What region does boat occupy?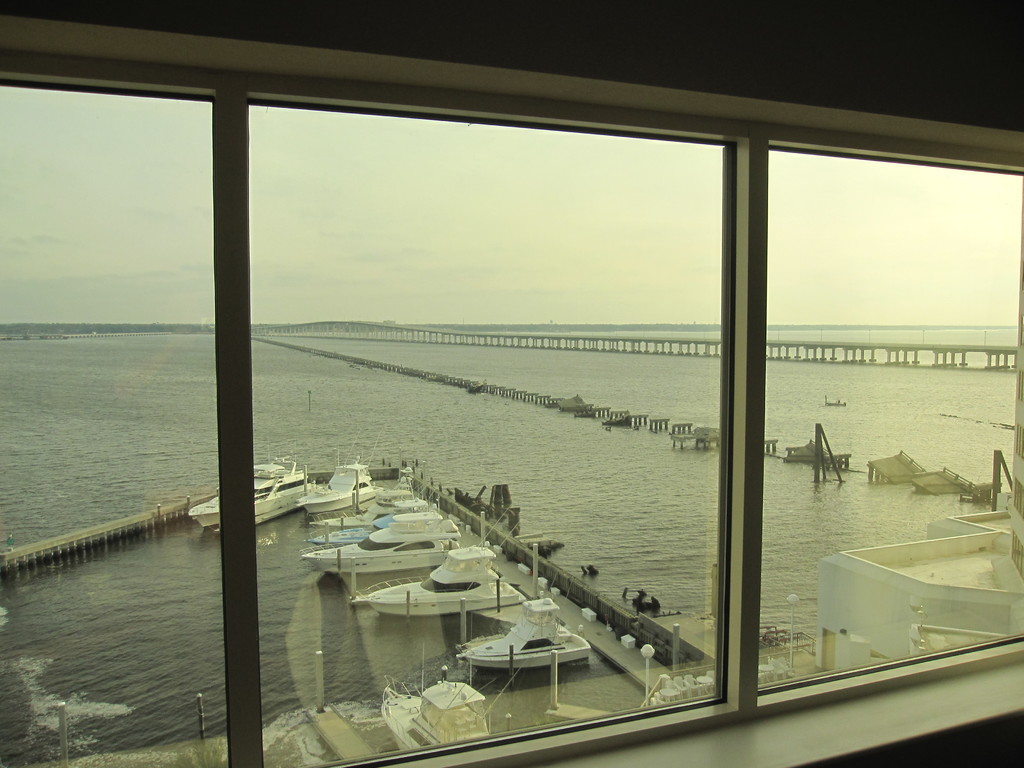
box=[317, 504, 445, 545].
